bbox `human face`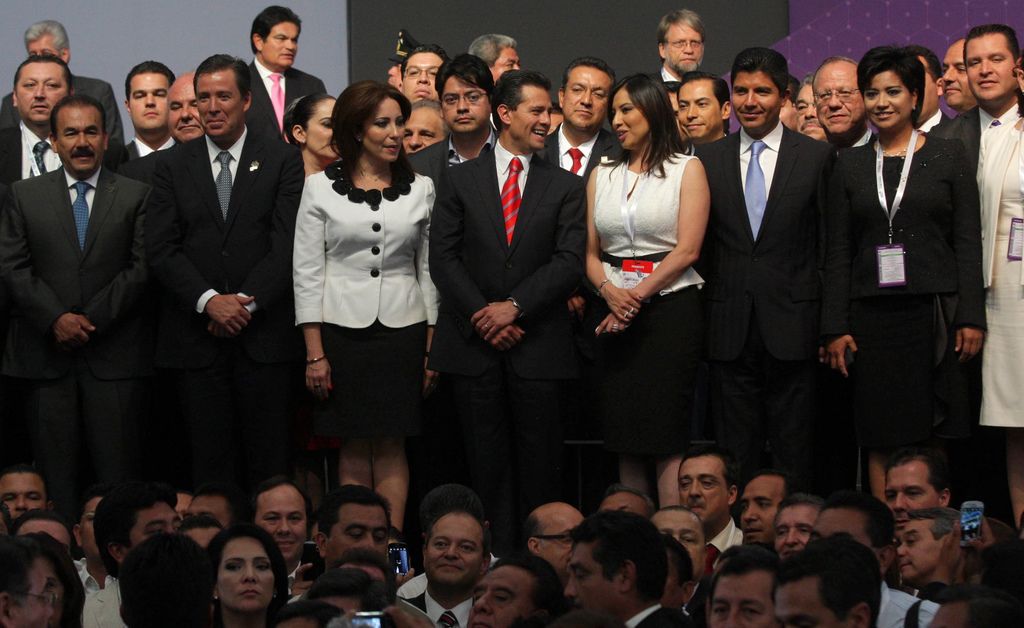
[x1=884, y1=465, x2=937, y2=538]
